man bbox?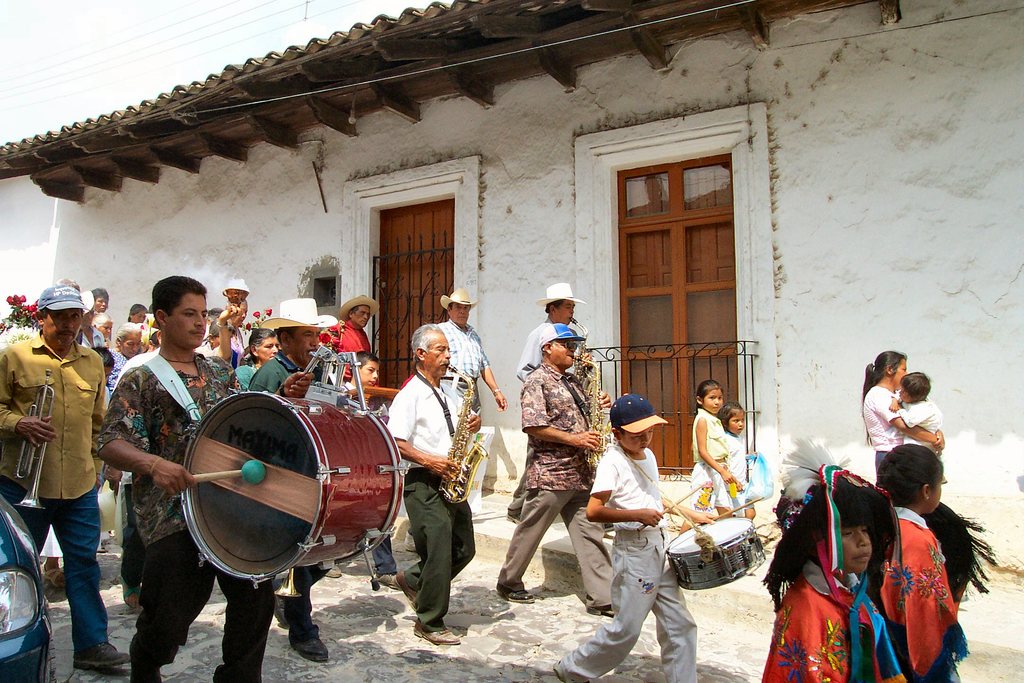
(left=96, top=276, right=315, bottom=682)
